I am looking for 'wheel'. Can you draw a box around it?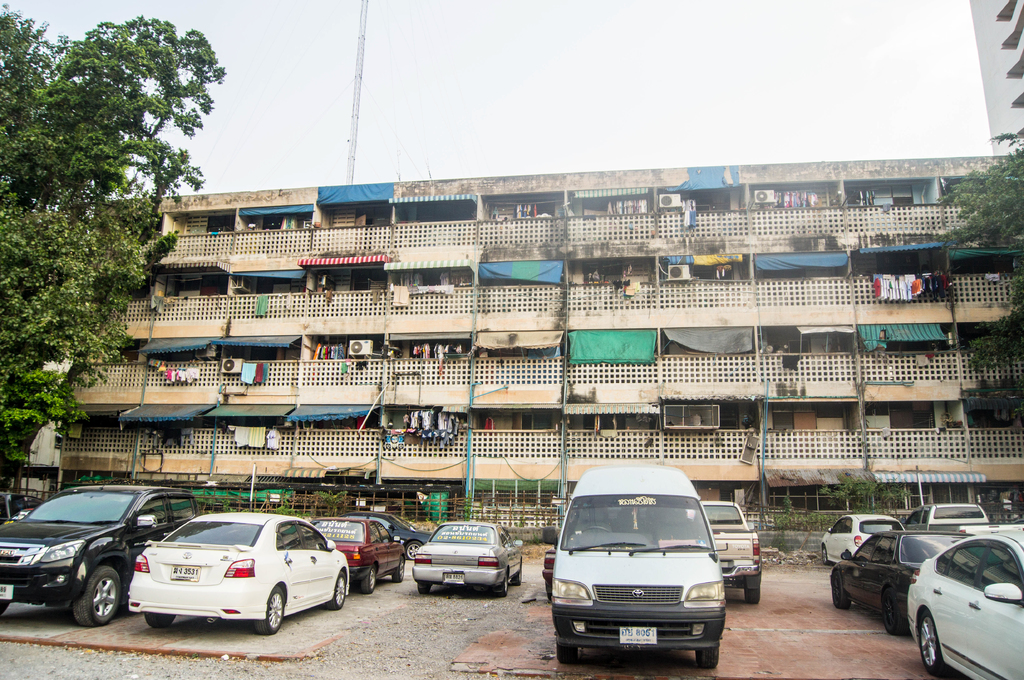
Sure, the bounding box is x1=328 y1=572 x2=345 y2=612.
